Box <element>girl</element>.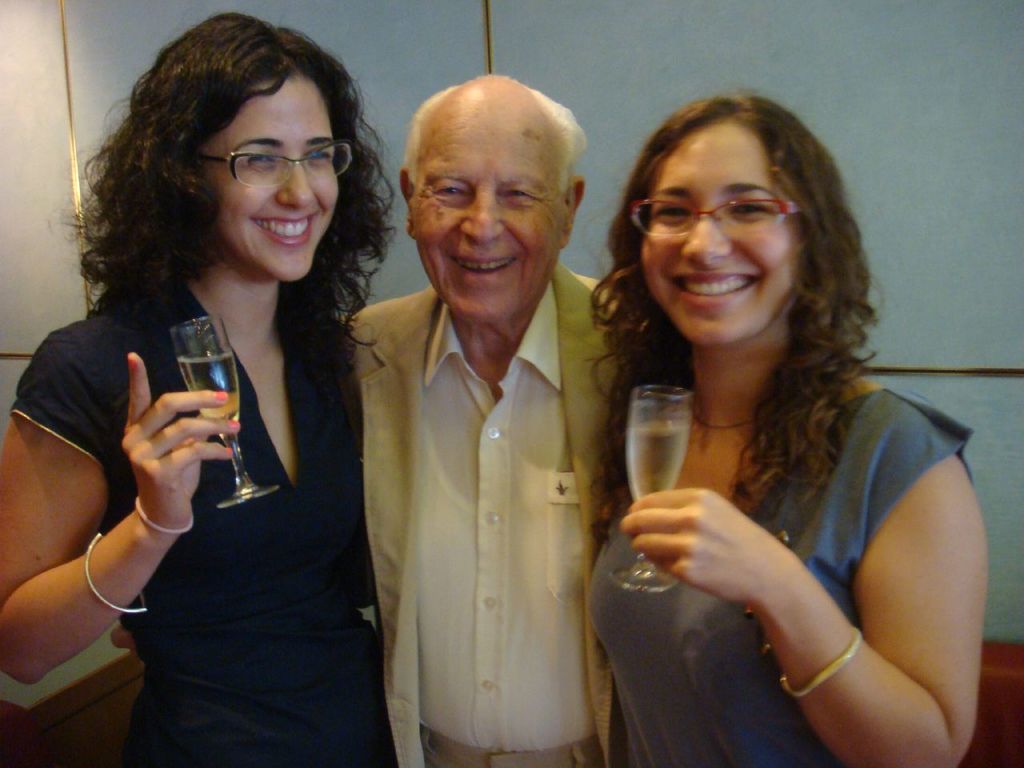
[0,14,399,767].
